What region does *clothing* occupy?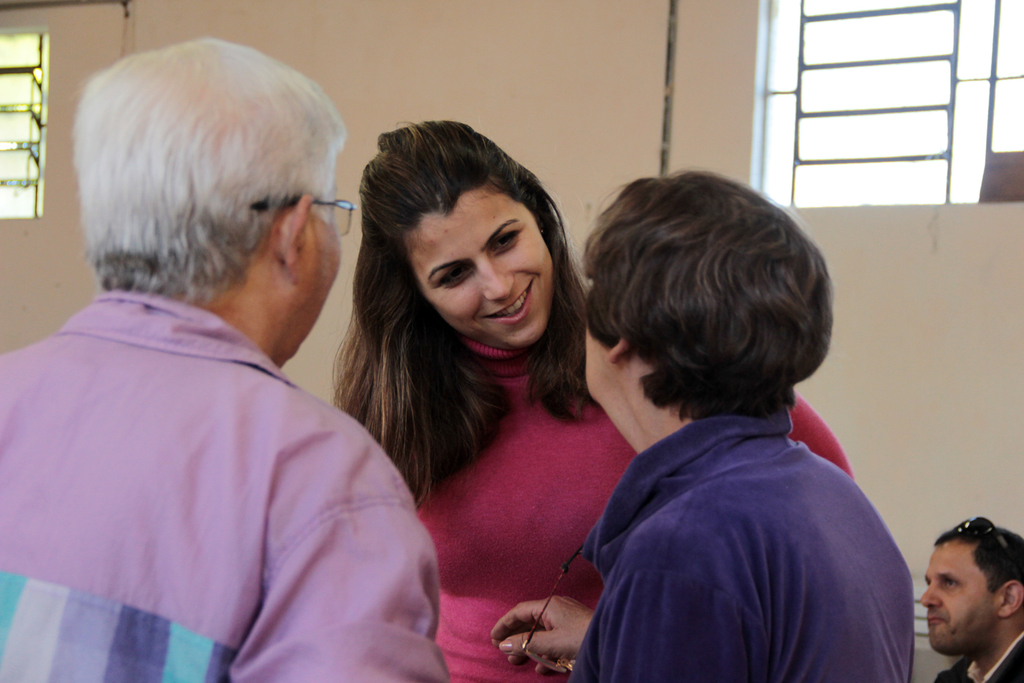
928, 624, 1023, 682.
